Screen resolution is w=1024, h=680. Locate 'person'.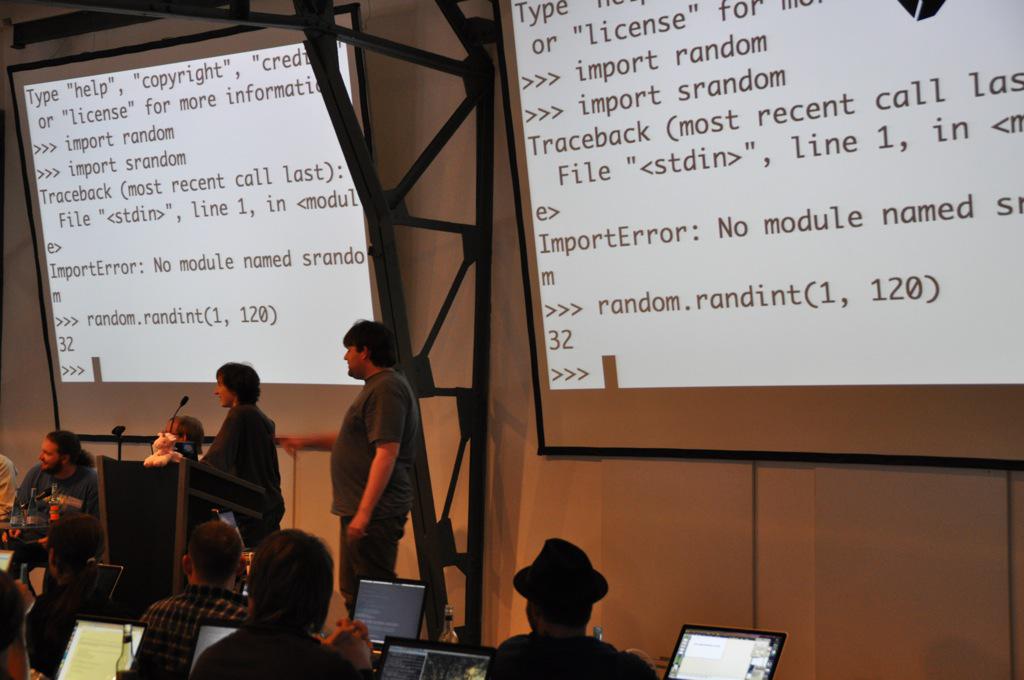
box(150, 360, 290, 550).
